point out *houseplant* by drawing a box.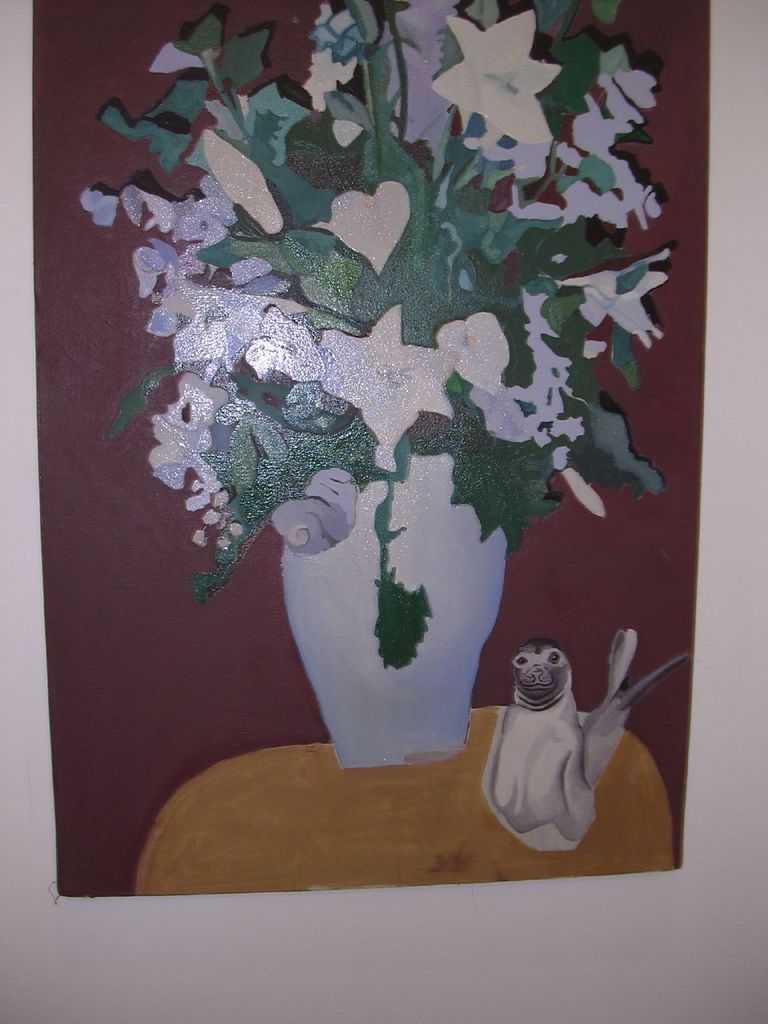
rect(82, 0, 674, 781).
